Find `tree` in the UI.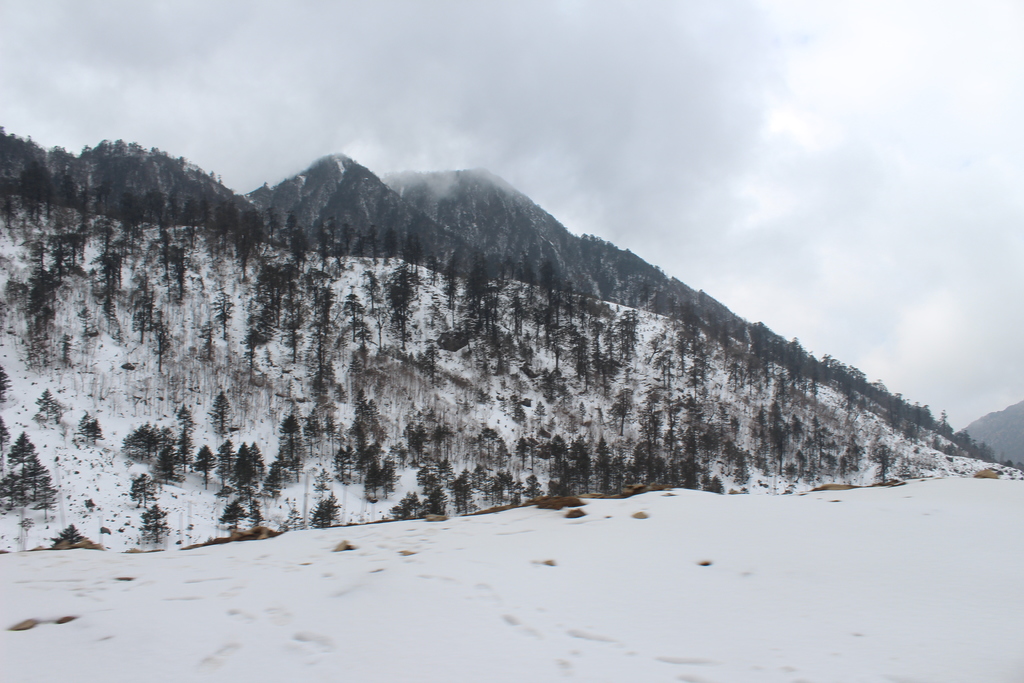
UI element at l=218, t=498, r=250, b=531.
